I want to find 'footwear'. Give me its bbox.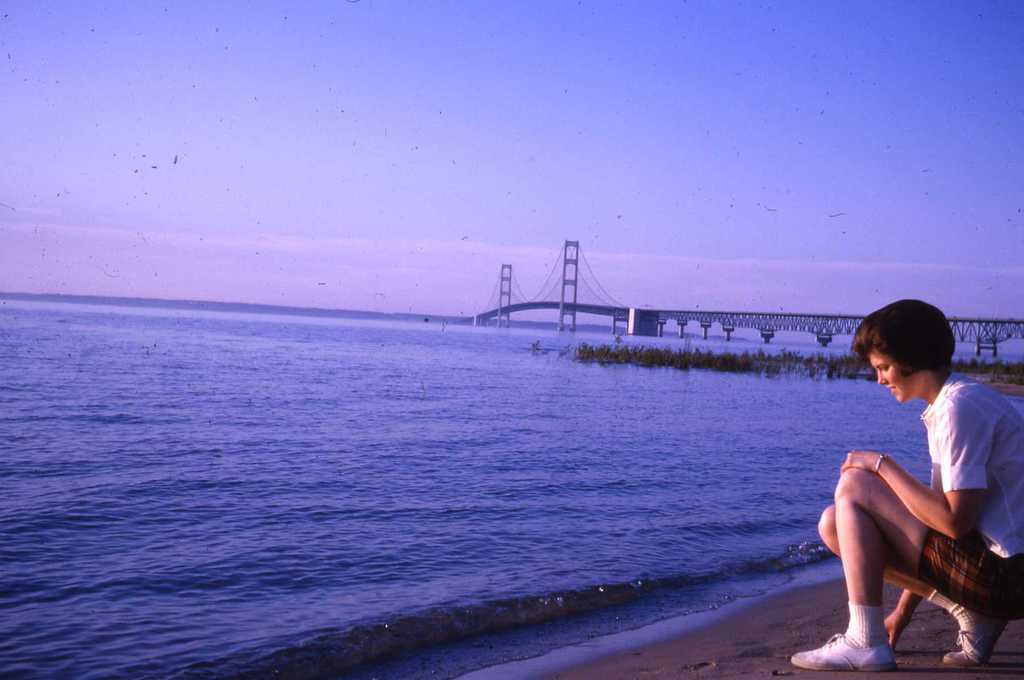
detection(792, 635, 890, 667).
